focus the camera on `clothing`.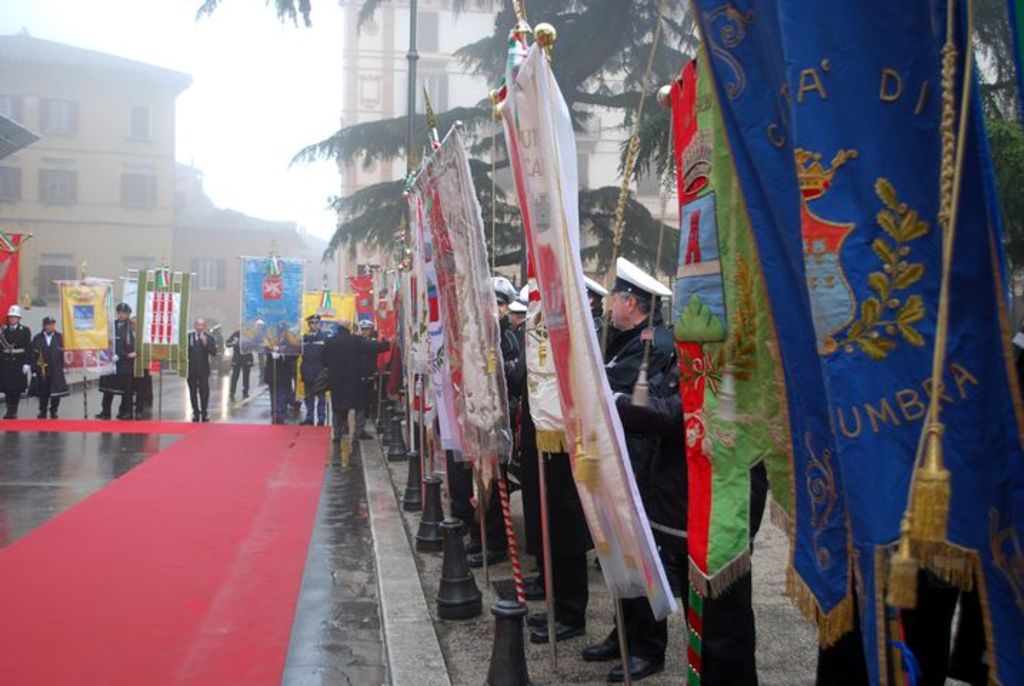
Focus region: detection(93, 320, 144, 410).
